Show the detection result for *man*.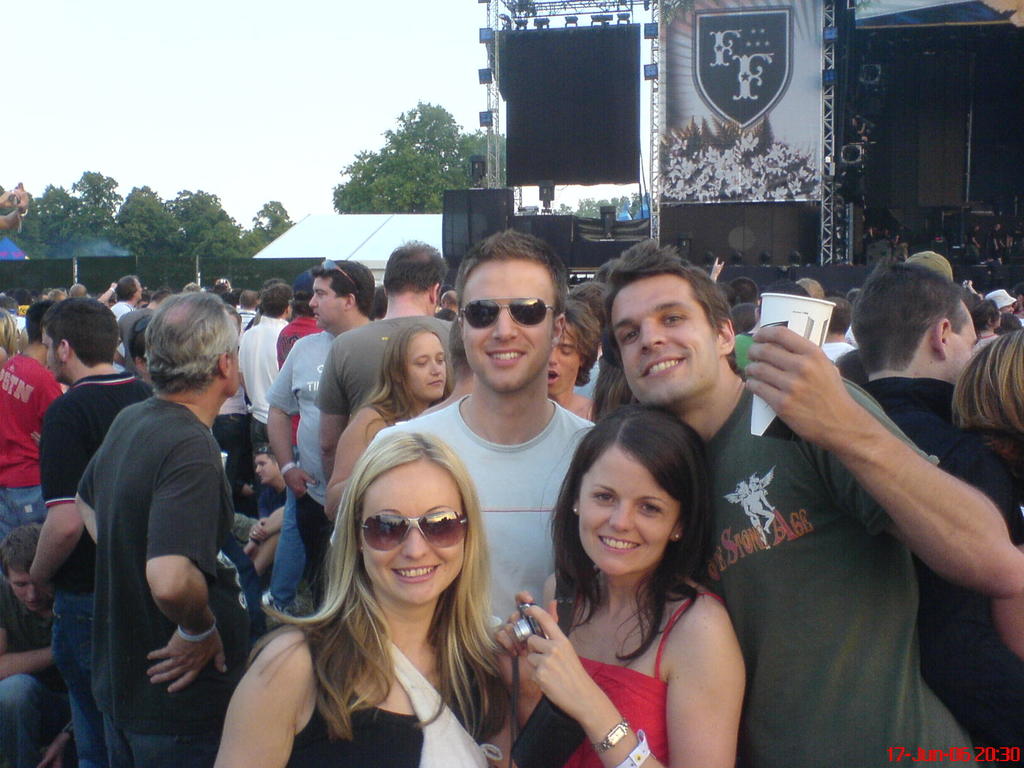
bbox(840, 264, 1019, 759).
